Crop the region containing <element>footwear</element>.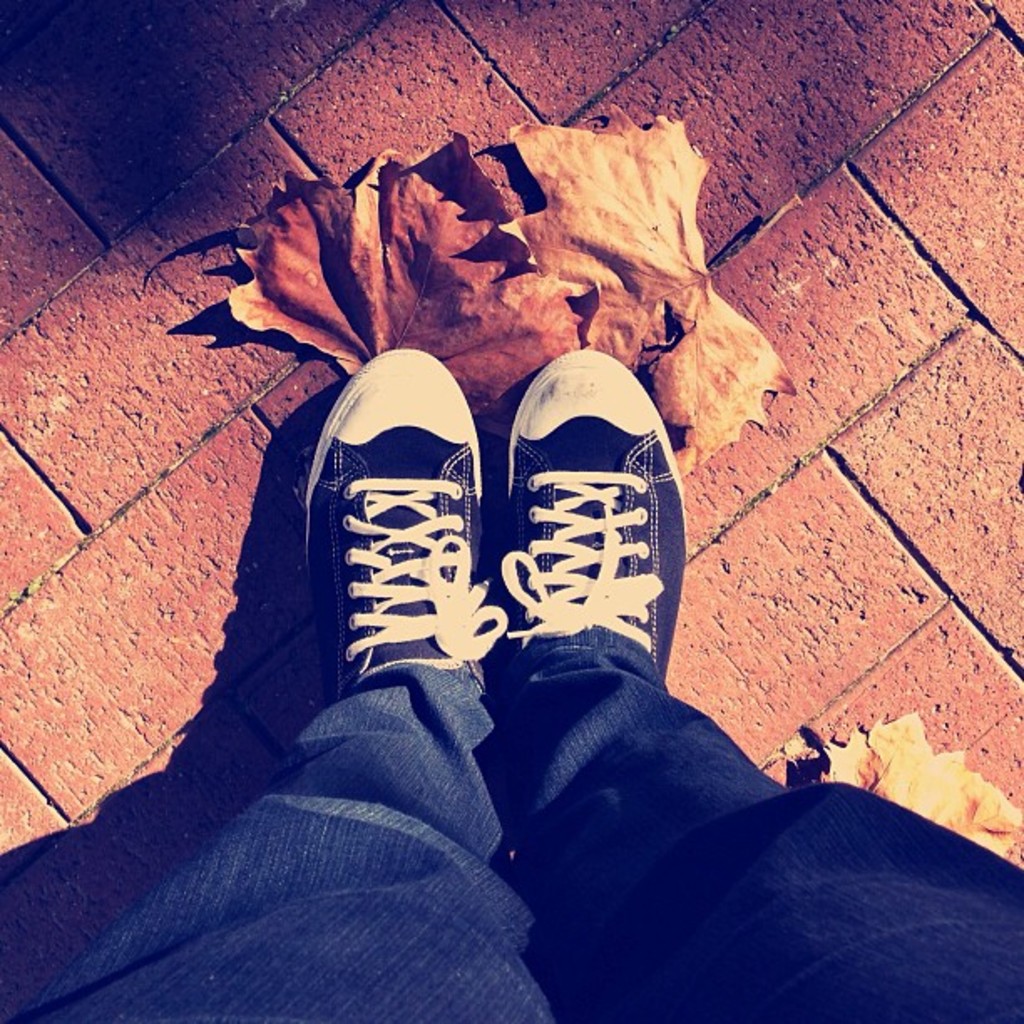
Crop region: 276/338/515/738.
